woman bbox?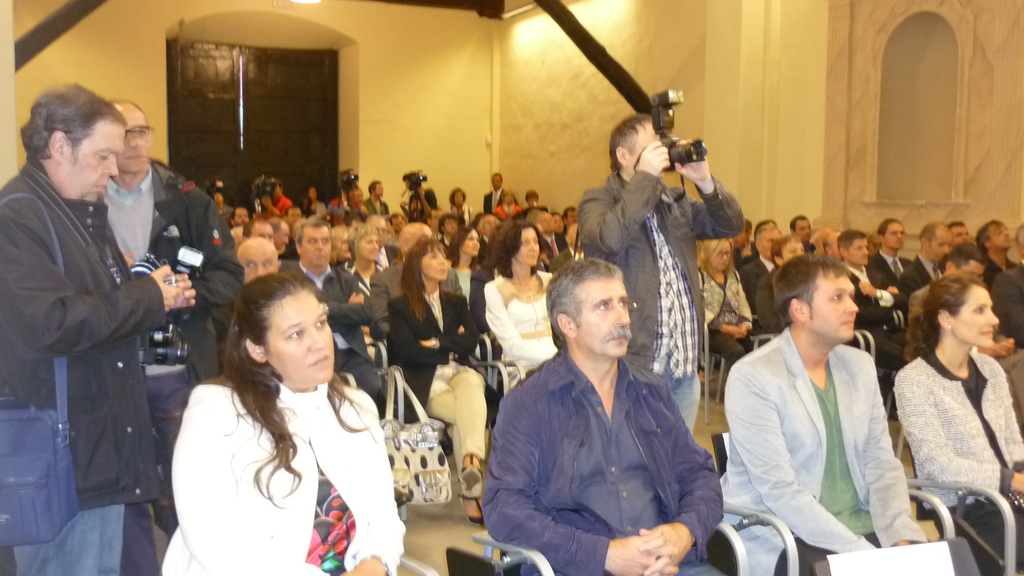
l=205, t=188, r=232, b=230
